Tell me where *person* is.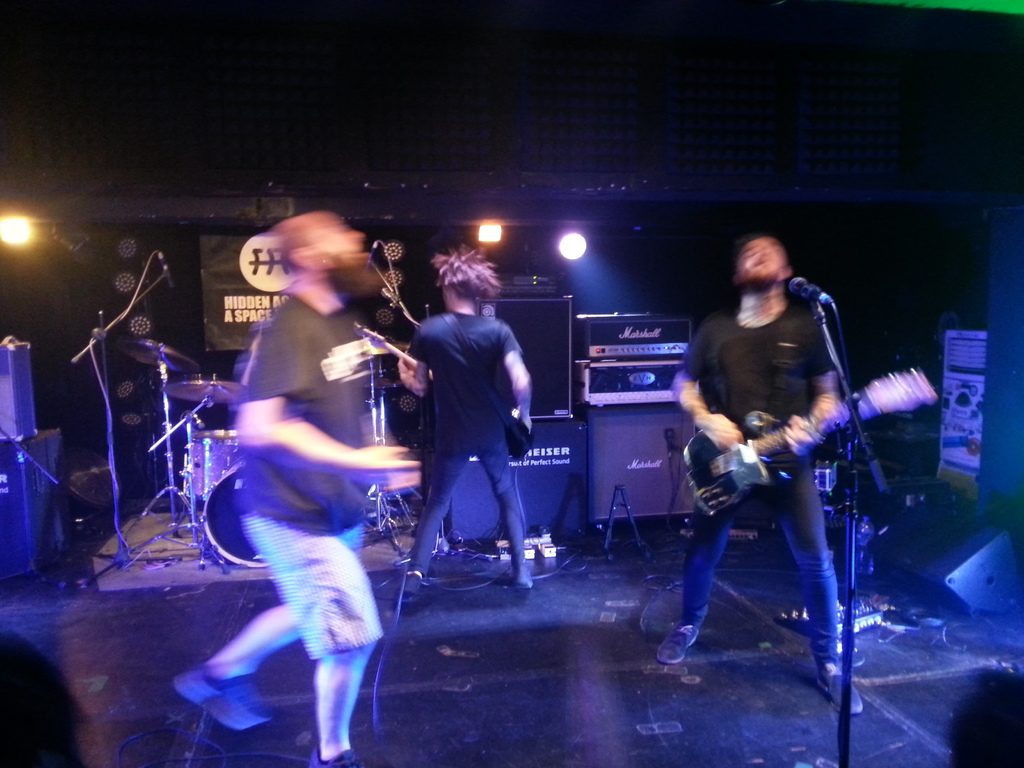
*person* is at 398 246 532 598.
